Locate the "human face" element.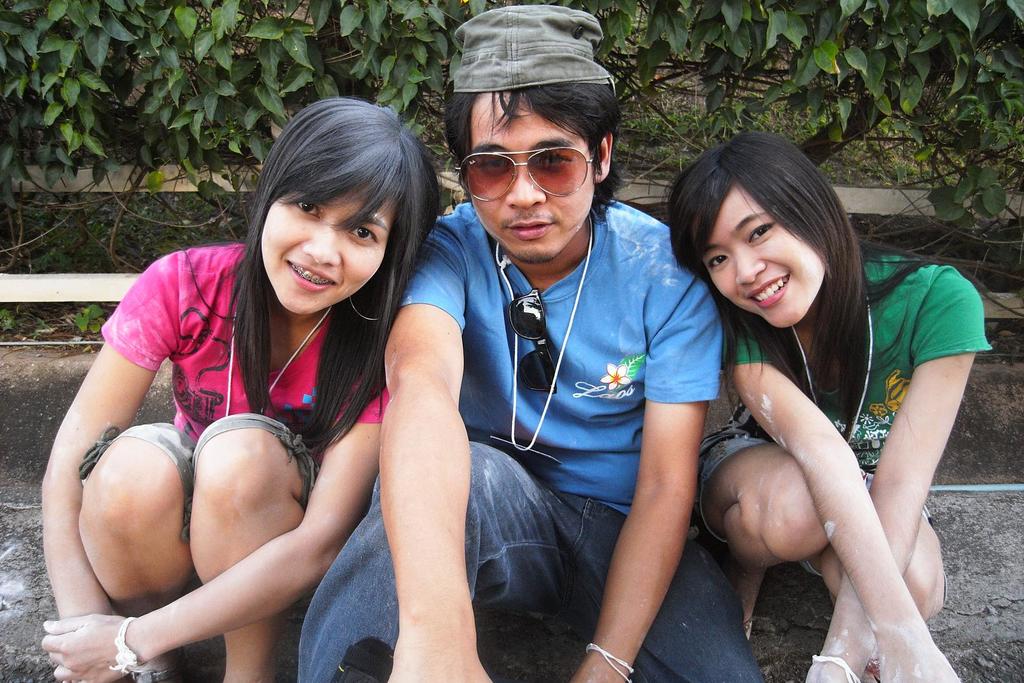
Element bbox: x1=464, y1=84, x2=599, y2=259.
